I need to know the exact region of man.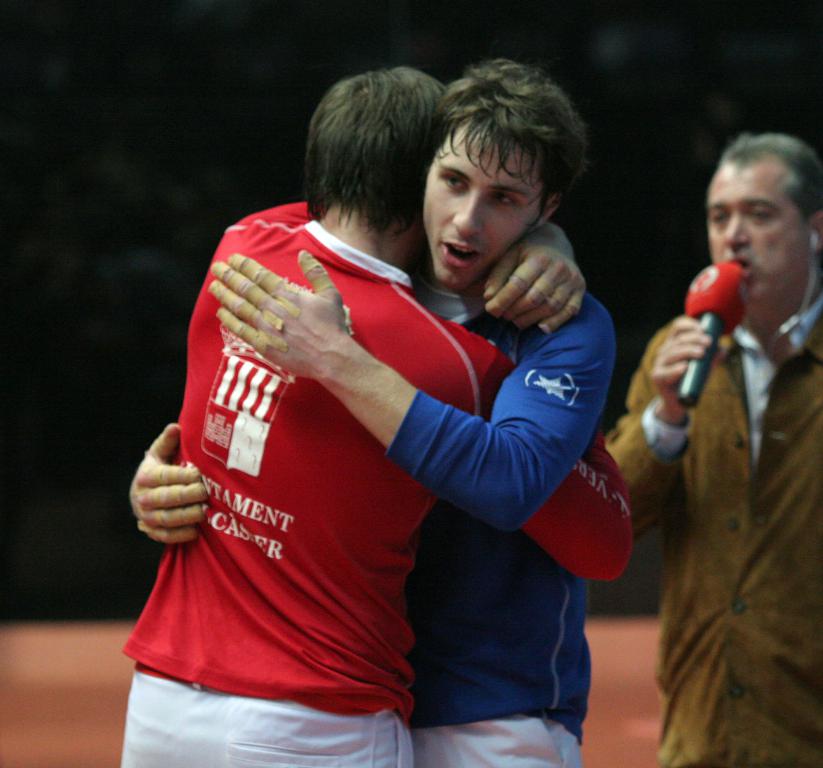
Region: <region>114, 66, 639, 767</region>.
